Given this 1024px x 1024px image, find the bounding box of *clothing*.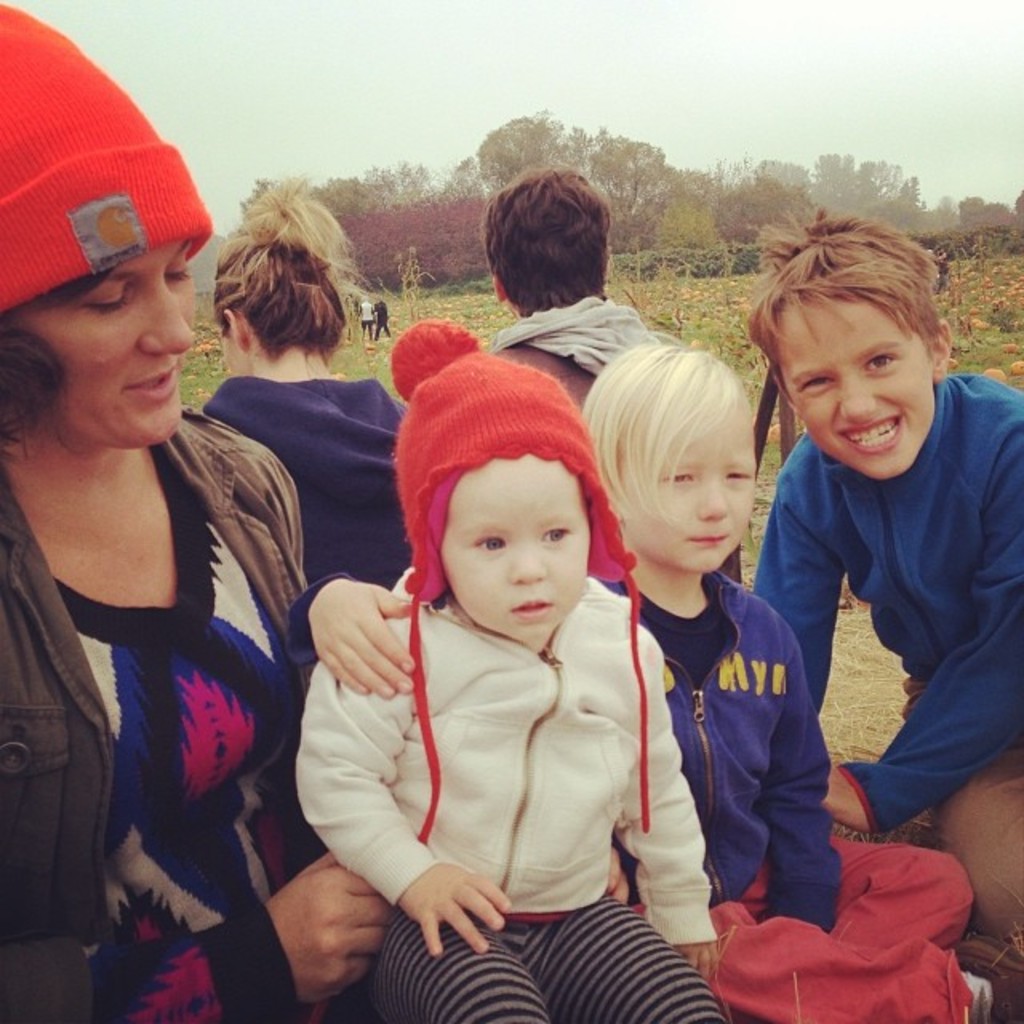
pyautogui.locateOnScreen(206, 368, 414, 589).
